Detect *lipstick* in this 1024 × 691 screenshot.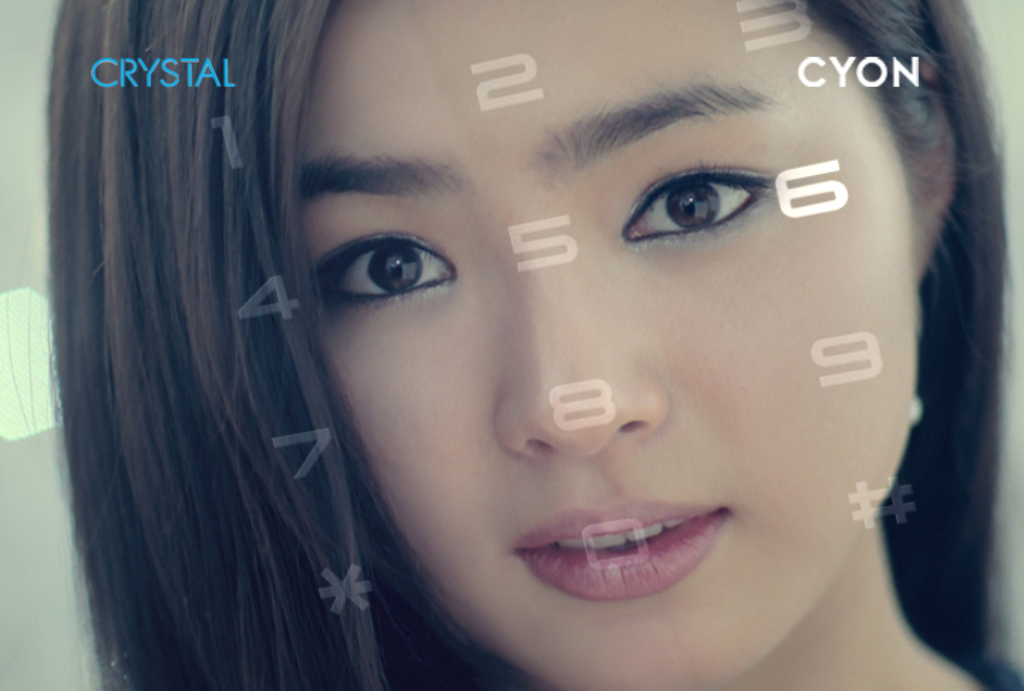
Detection: 513:496:732:600.
